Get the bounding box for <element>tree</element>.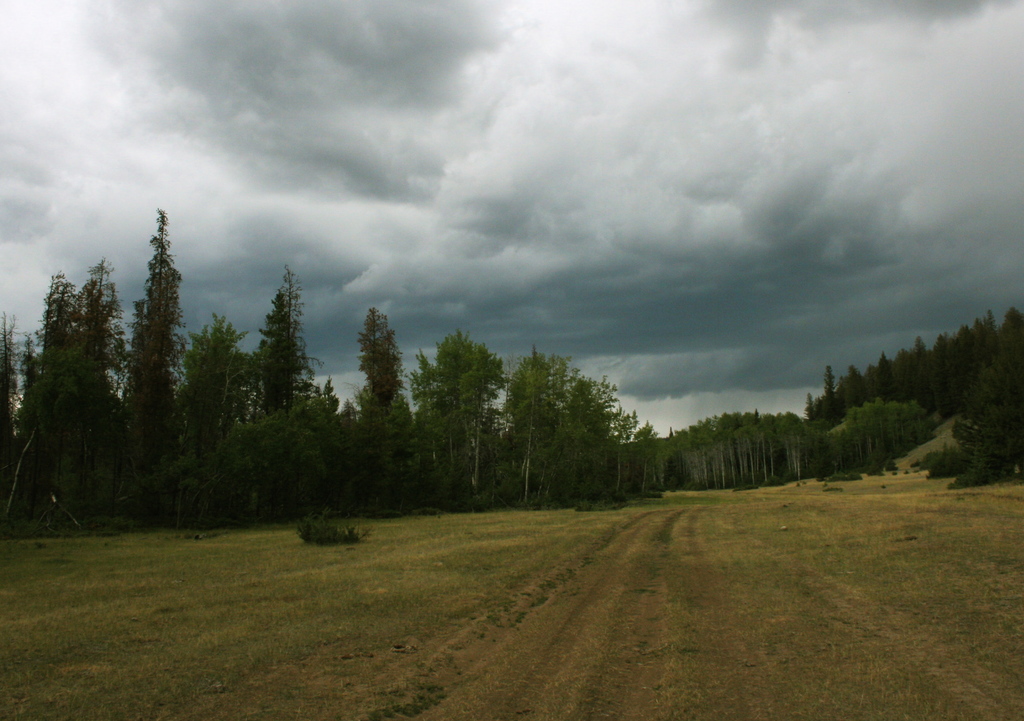
pyautogui.locateOnScreen(0, 318, 25, 489).
